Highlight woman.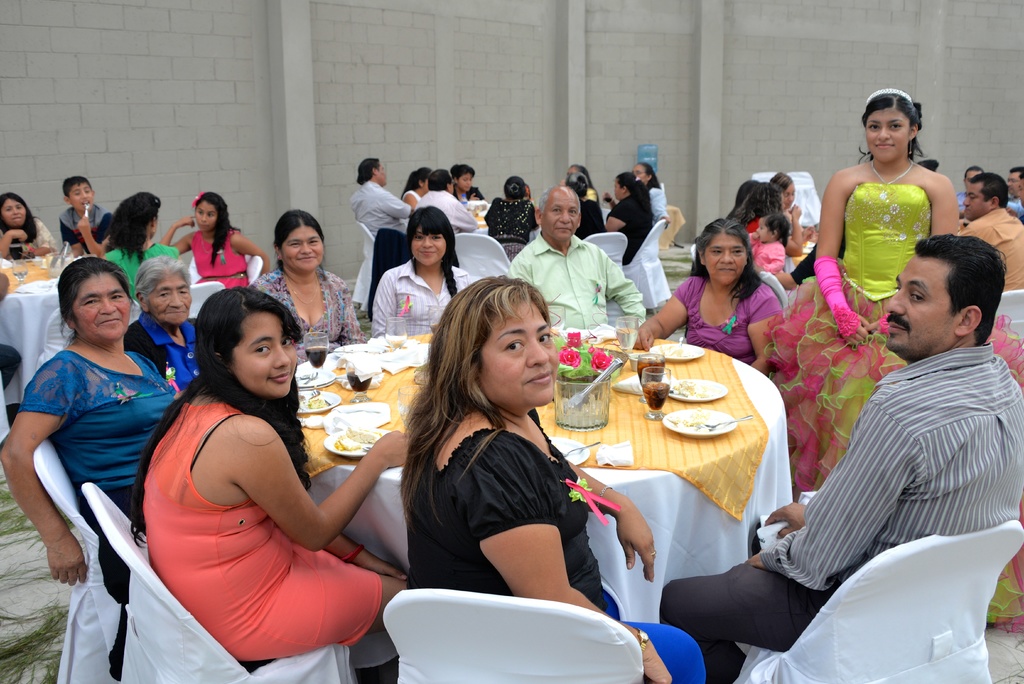
Highlighted region: bbox=(386, 273, 639, 650).
